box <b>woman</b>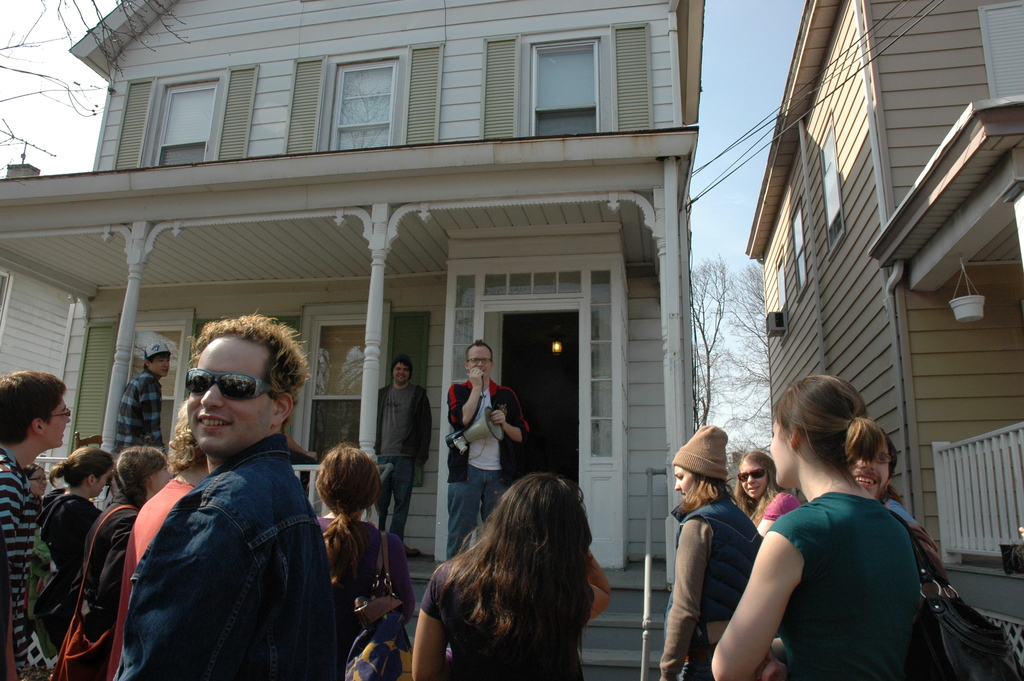
bbox(698, 368, 904, 676)
